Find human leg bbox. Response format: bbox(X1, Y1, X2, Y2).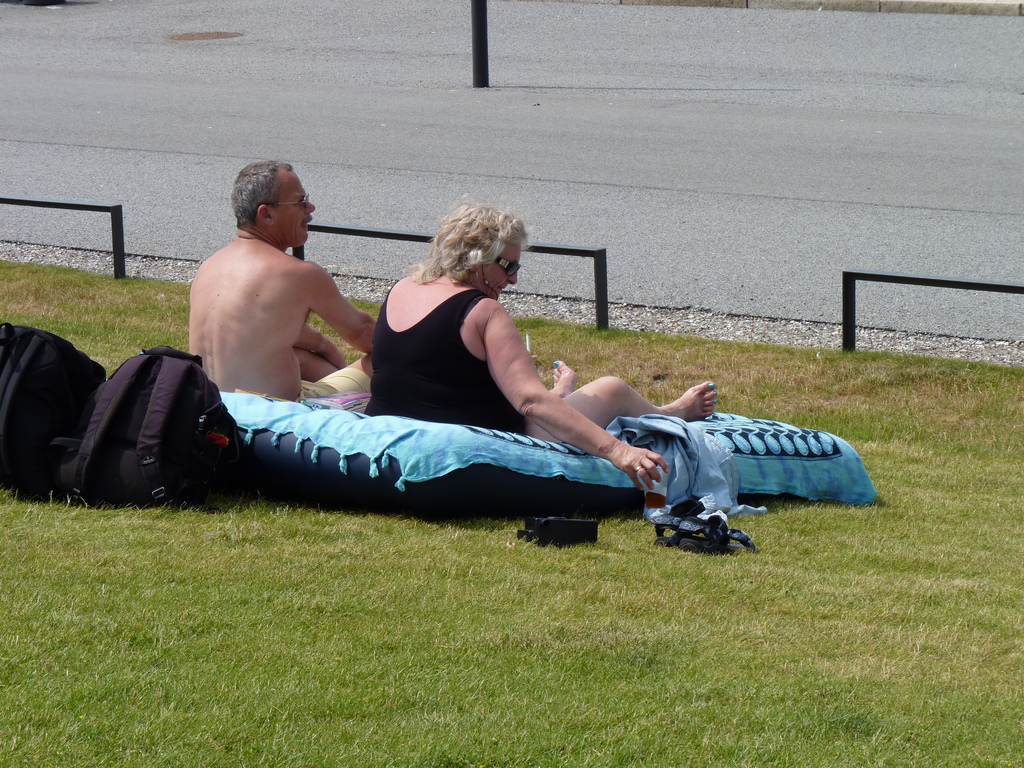
bbox(301, 345, 375, 398).
